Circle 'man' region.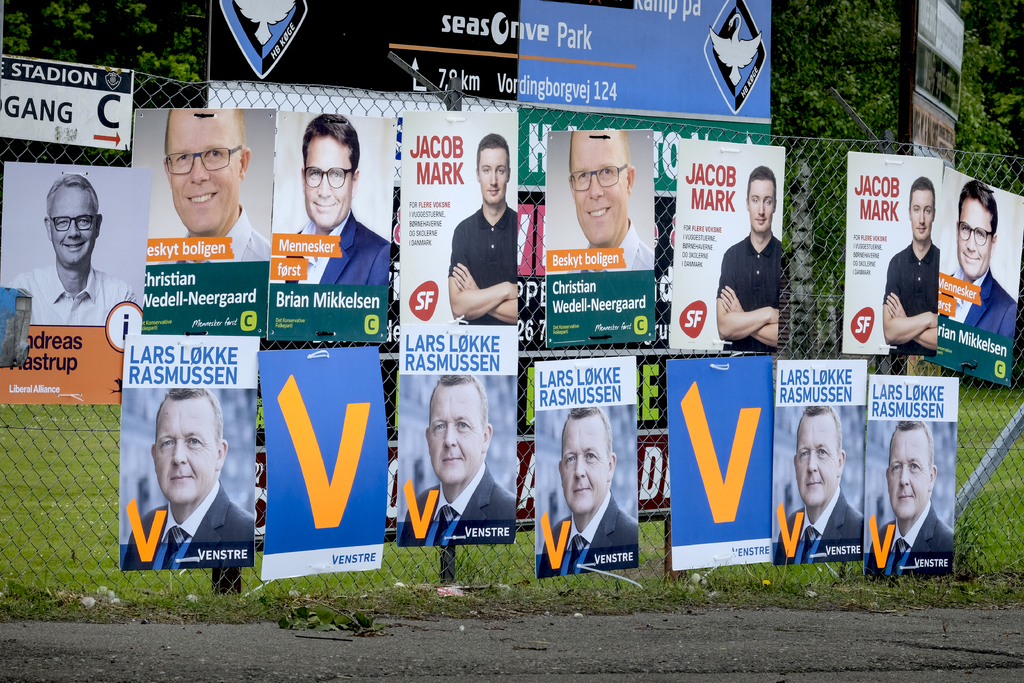
Region: detection(775, 400, 863, 563).
